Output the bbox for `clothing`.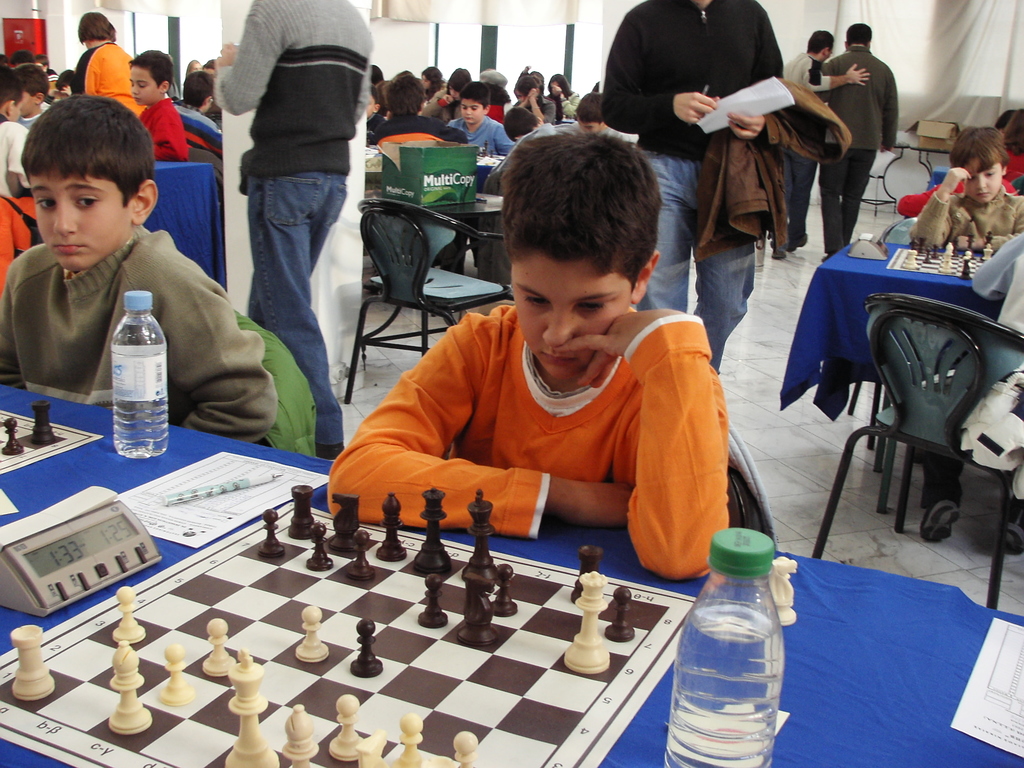
pyautogui.locateOnScreen(920, 233, 1023, 513).
